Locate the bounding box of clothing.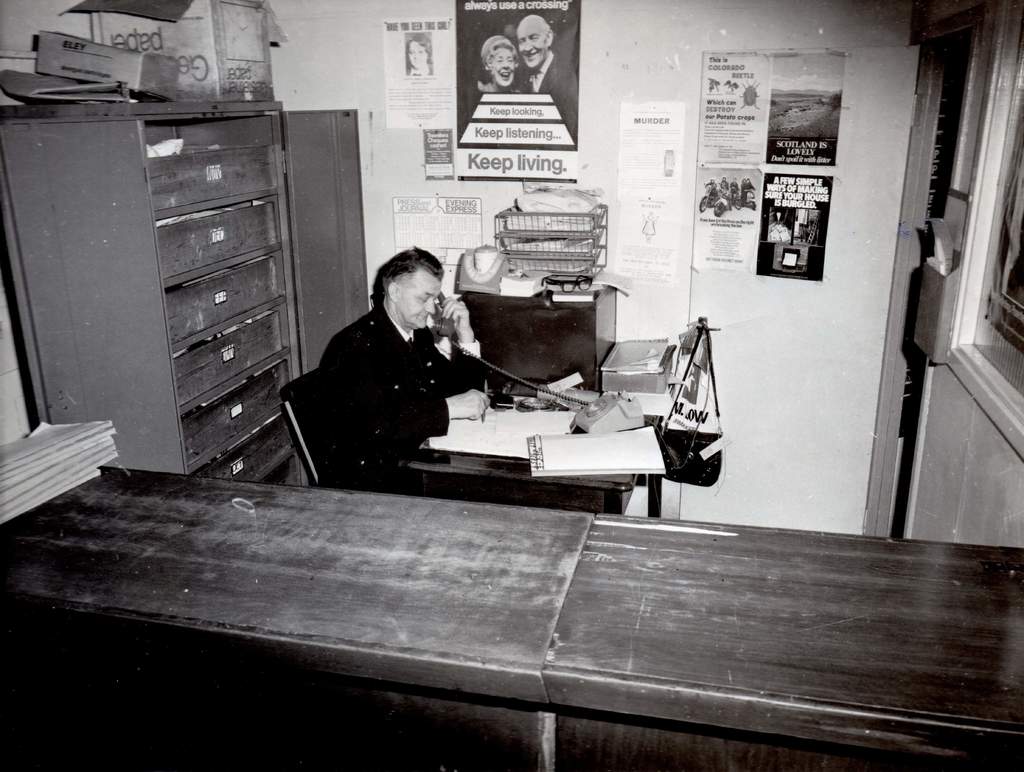
Bounding box: {"x1": 305, "y1": 298, "x2": 464, "y2": 499}.
